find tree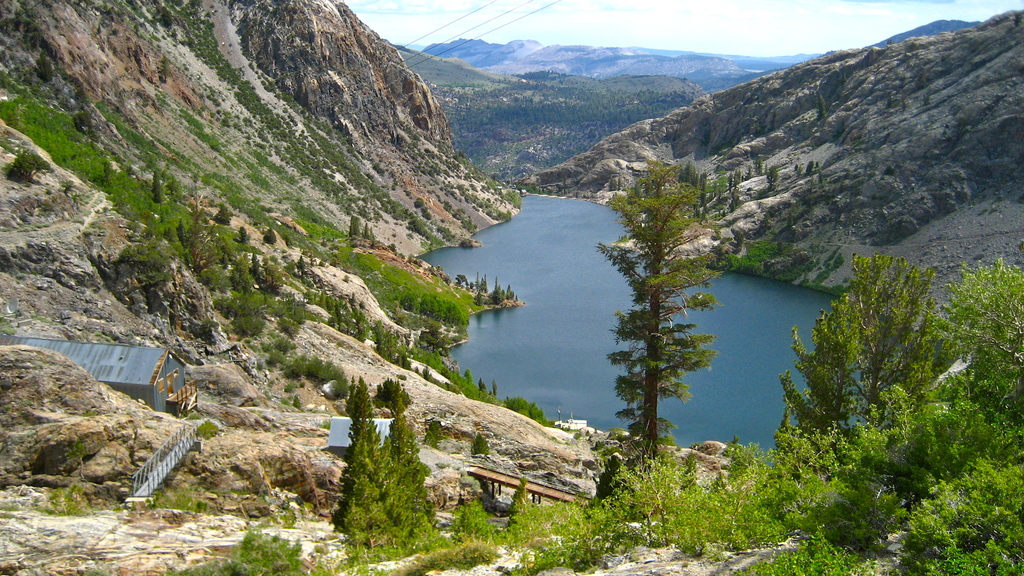
rect(493, 282, 505, 307)
